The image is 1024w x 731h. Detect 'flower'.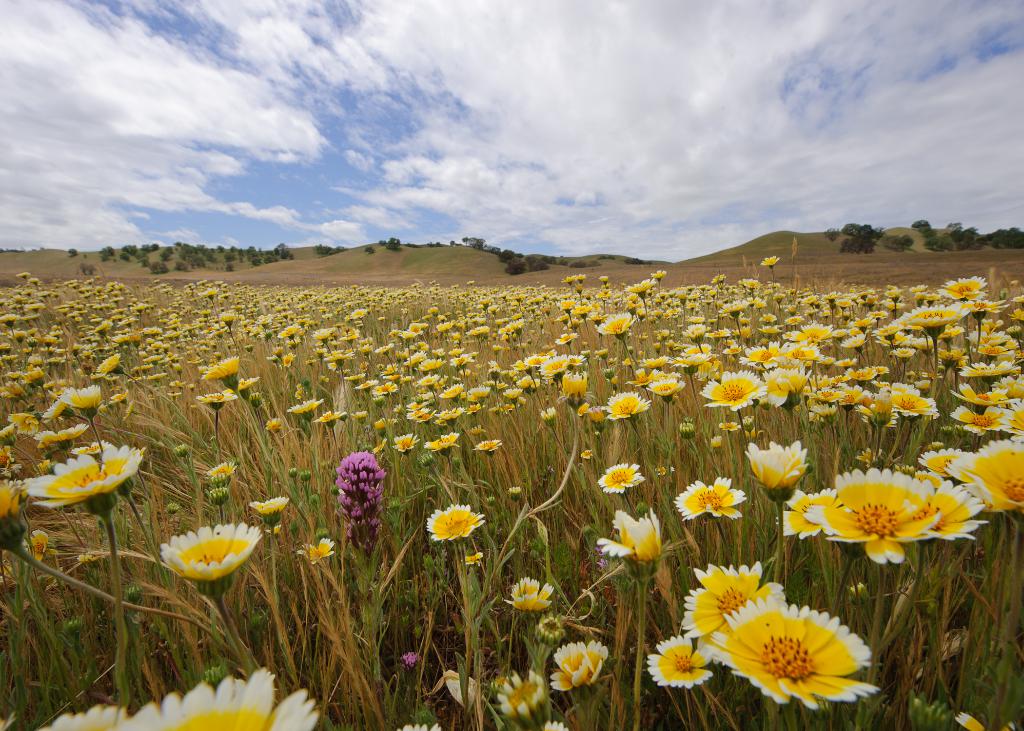
Detection: crop(202, 458, 237, 478).
